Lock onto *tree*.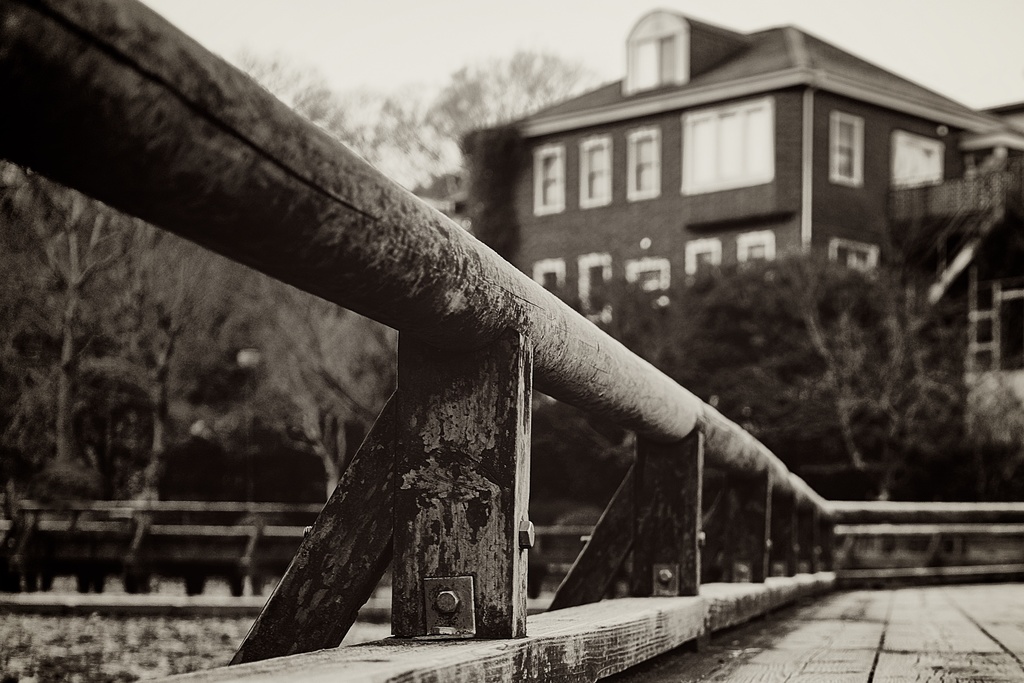
Locked: 266, 283, 396, 493.
